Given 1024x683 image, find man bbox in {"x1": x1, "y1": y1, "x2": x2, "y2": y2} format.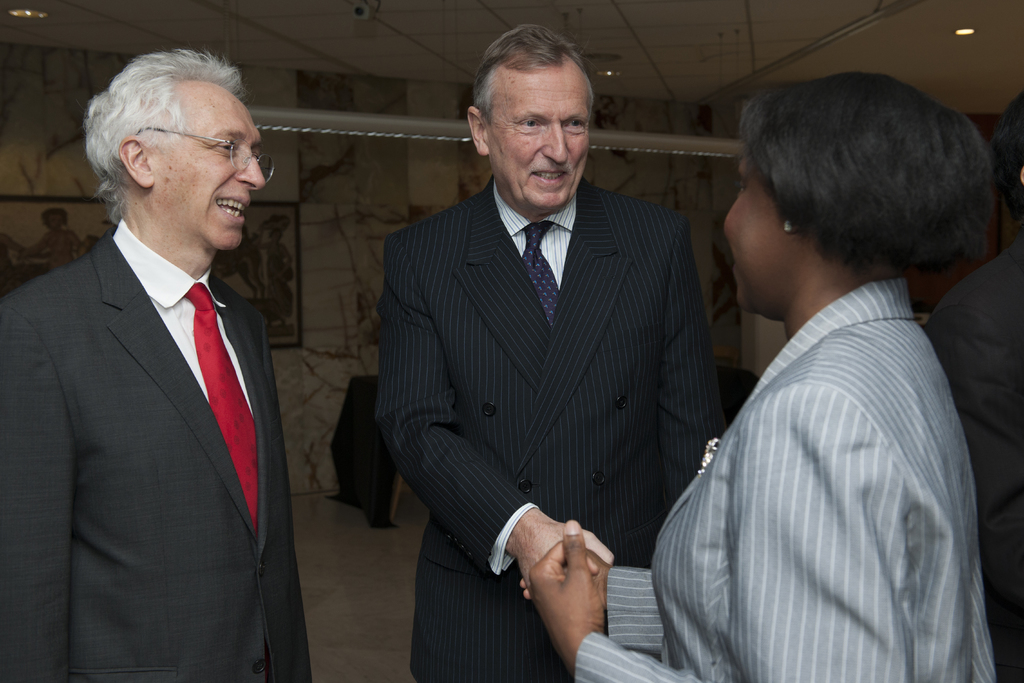
{"x1": 378, "y1": 26, "x2": 720, "y2": 682}.
